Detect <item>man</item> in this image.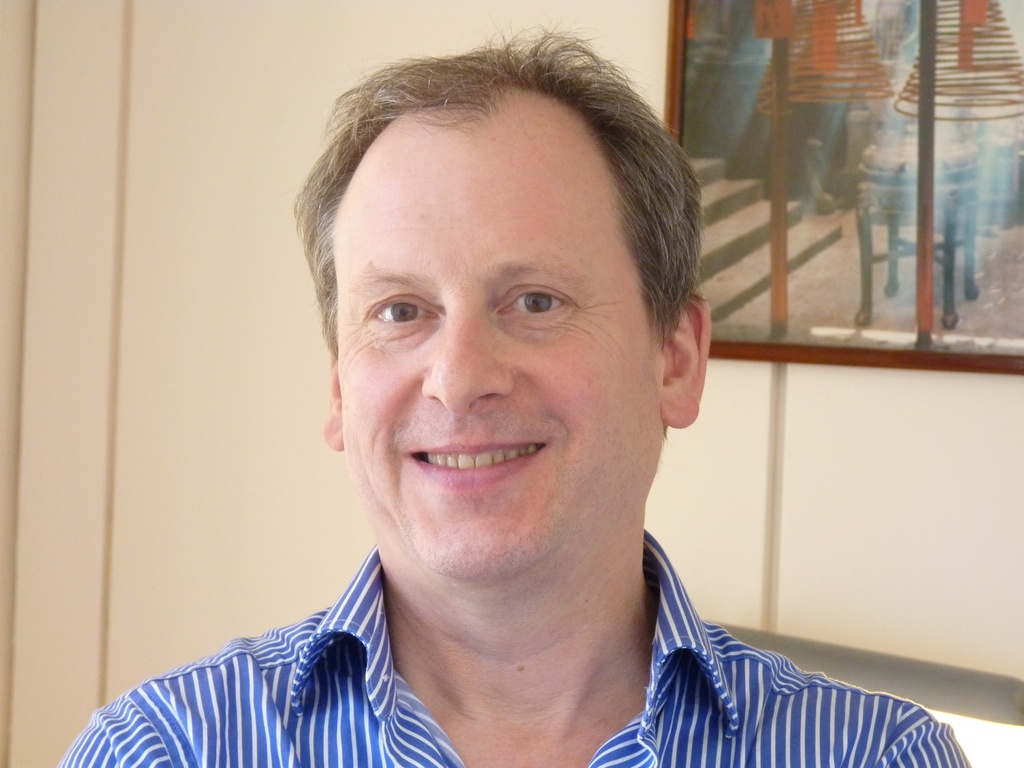
Detection: x1=65, y1=20, x2=970, y2=767.
